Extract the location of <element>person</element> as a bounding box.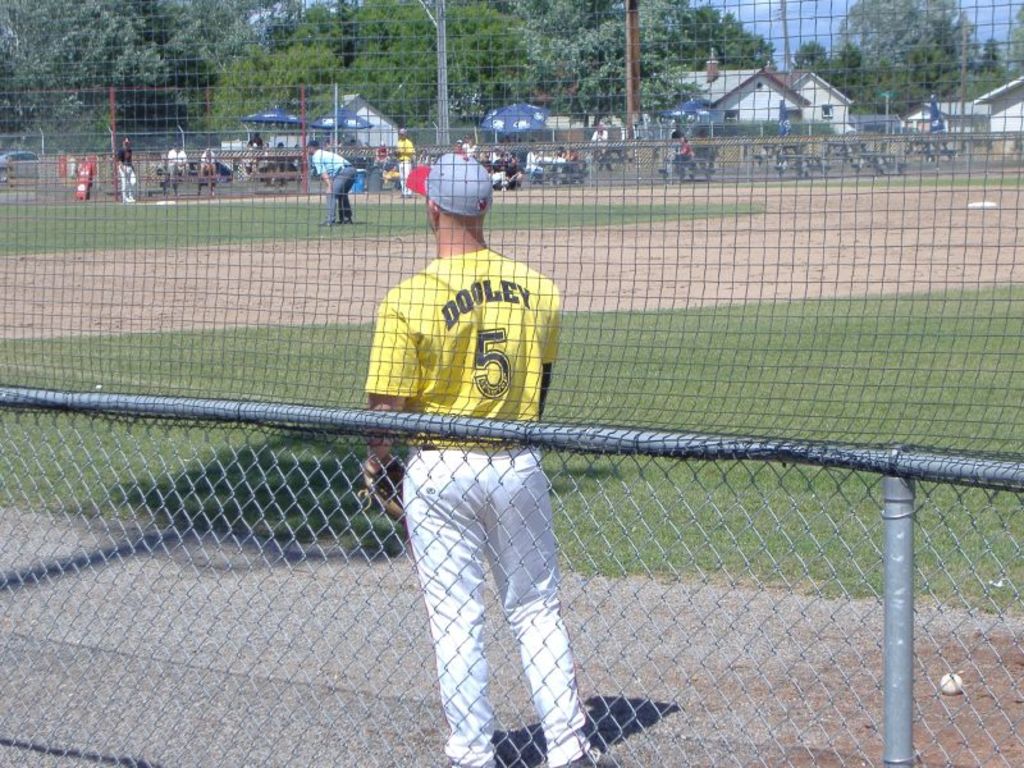
[x1=361, y1=154, x2=616, y2=767].
